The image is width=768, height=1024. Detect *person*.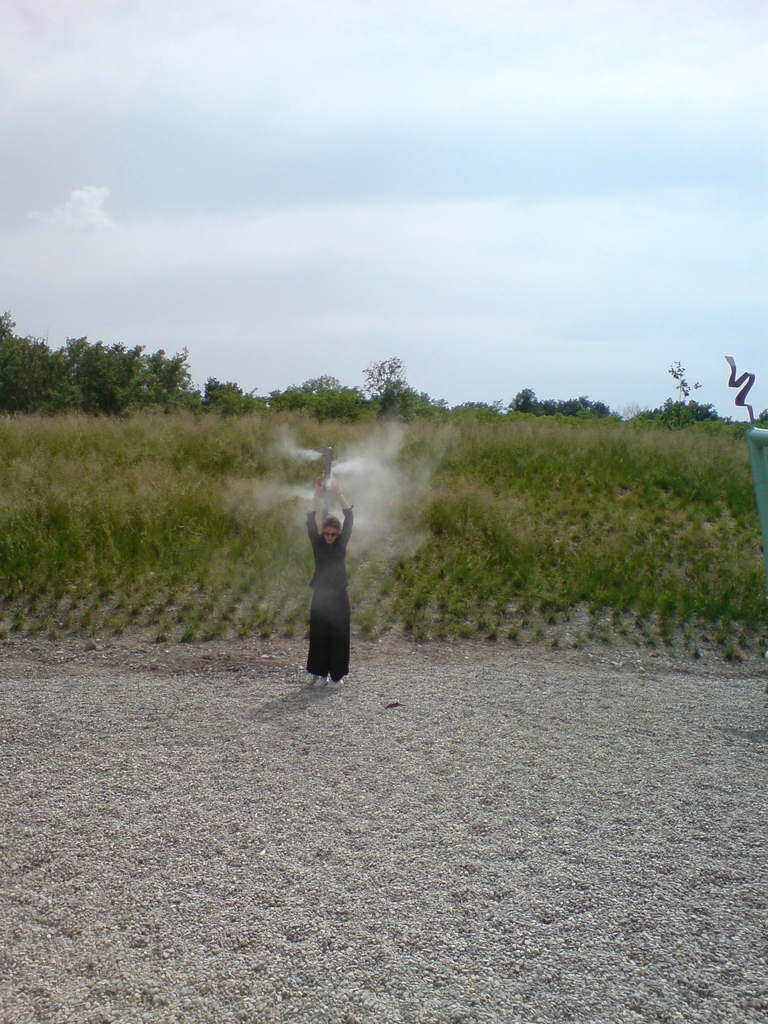
Detection: 302/466/358/682.
